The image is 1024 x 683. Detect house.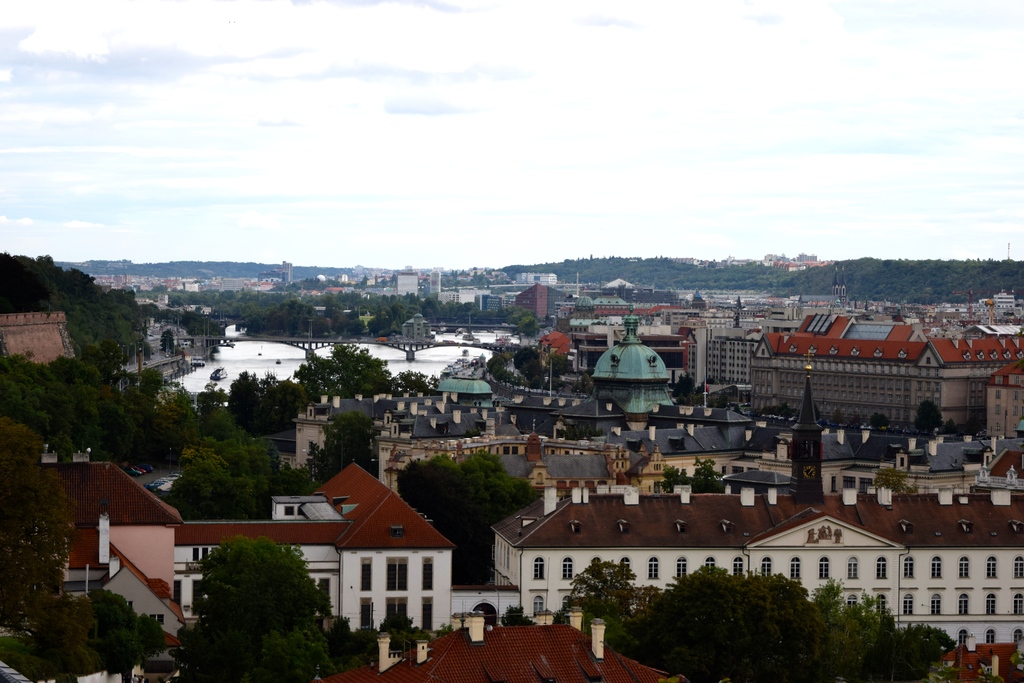
Detection: box(284, 293, 755, 477).
